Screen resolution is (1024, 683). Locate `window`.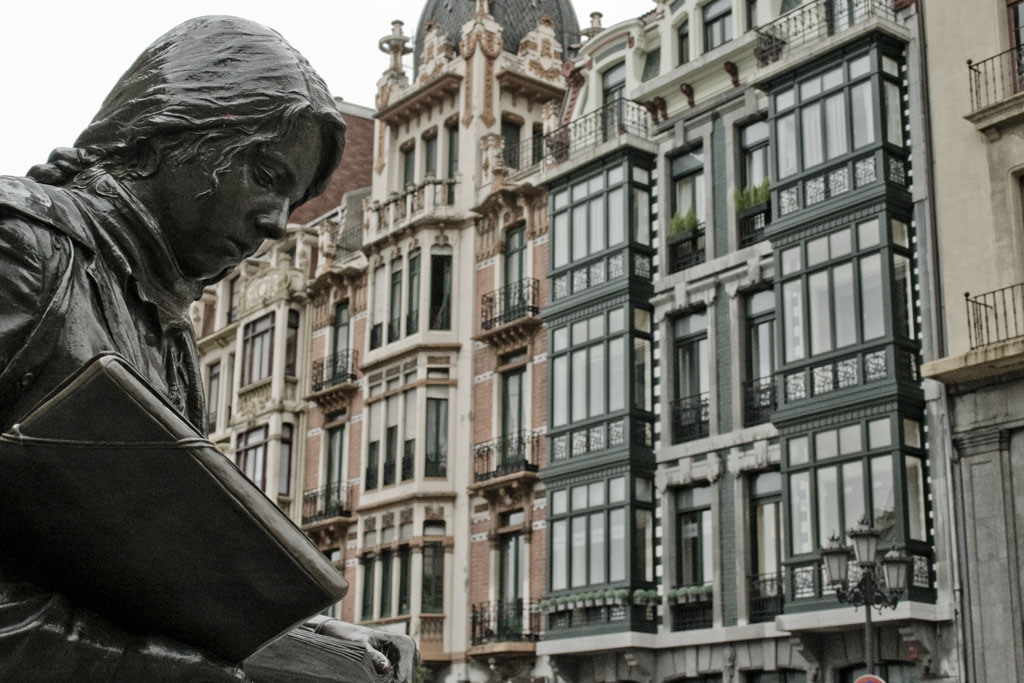
682, 25, 690, 62.
